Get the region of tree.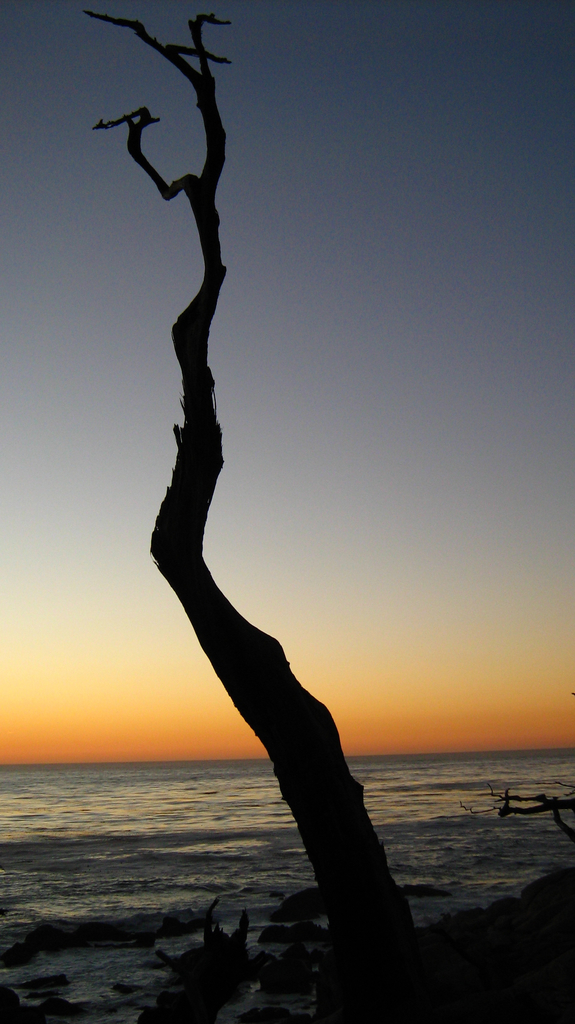
84:0:455:1023.
